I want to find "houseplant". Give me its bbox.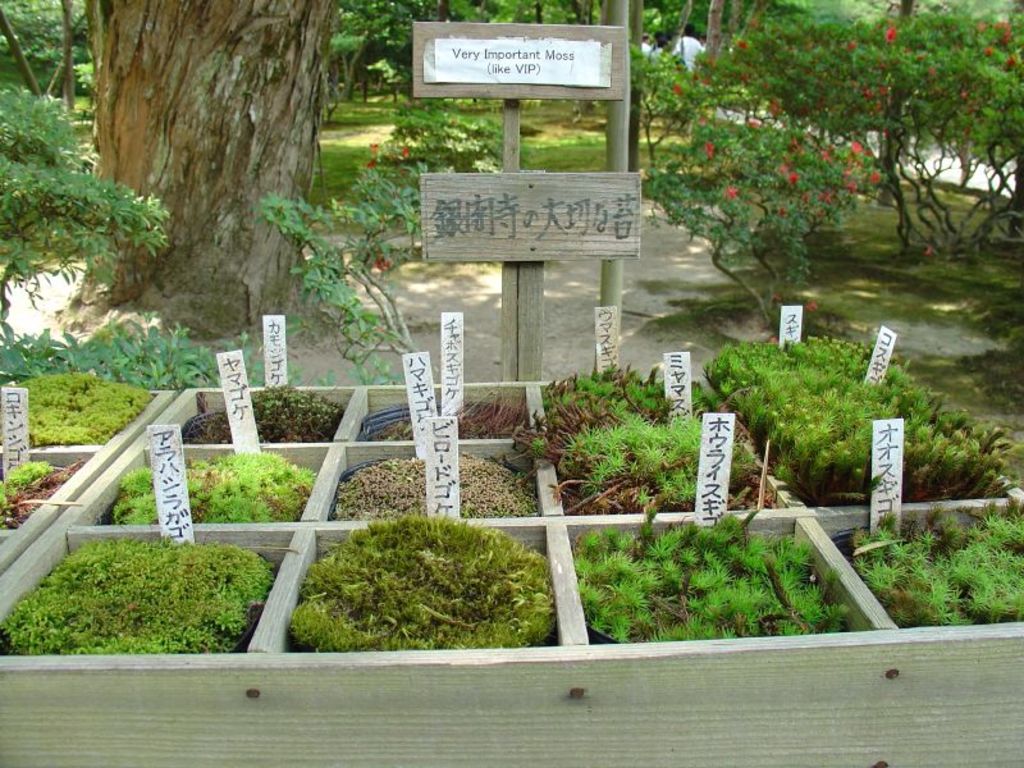
(x1=705, y1=330, x2=1012, y2=512).
